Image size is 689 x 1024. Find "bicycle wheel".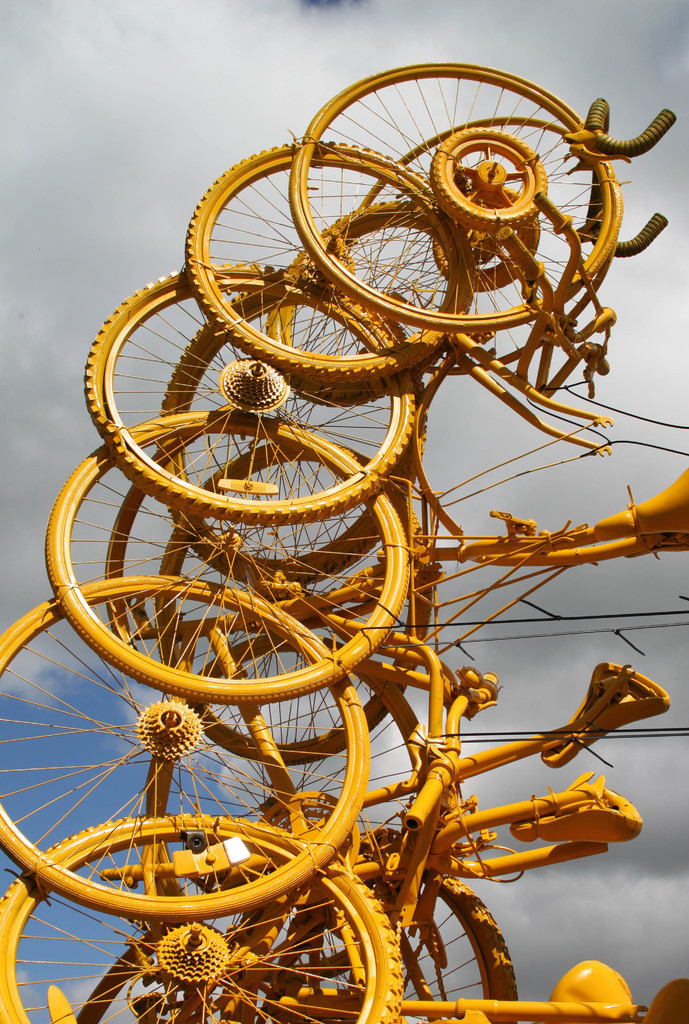
<region>0, 574, 370, 922</region>.
